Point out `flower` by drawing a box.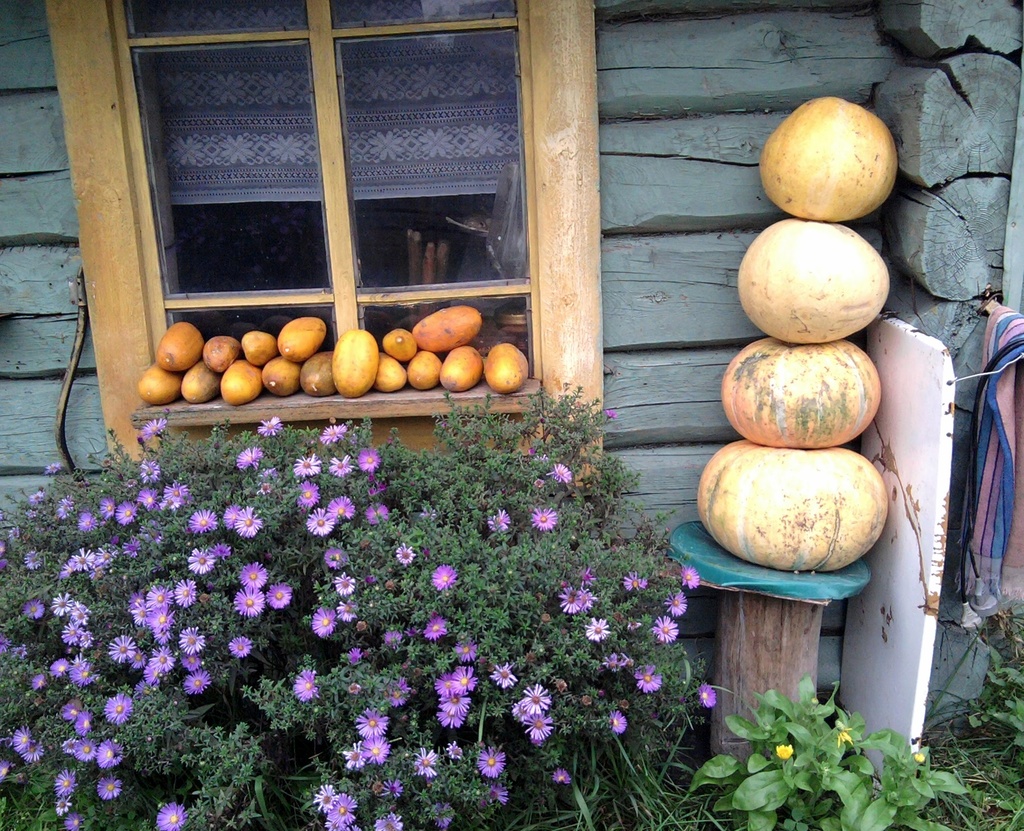
54:794:76:815.
